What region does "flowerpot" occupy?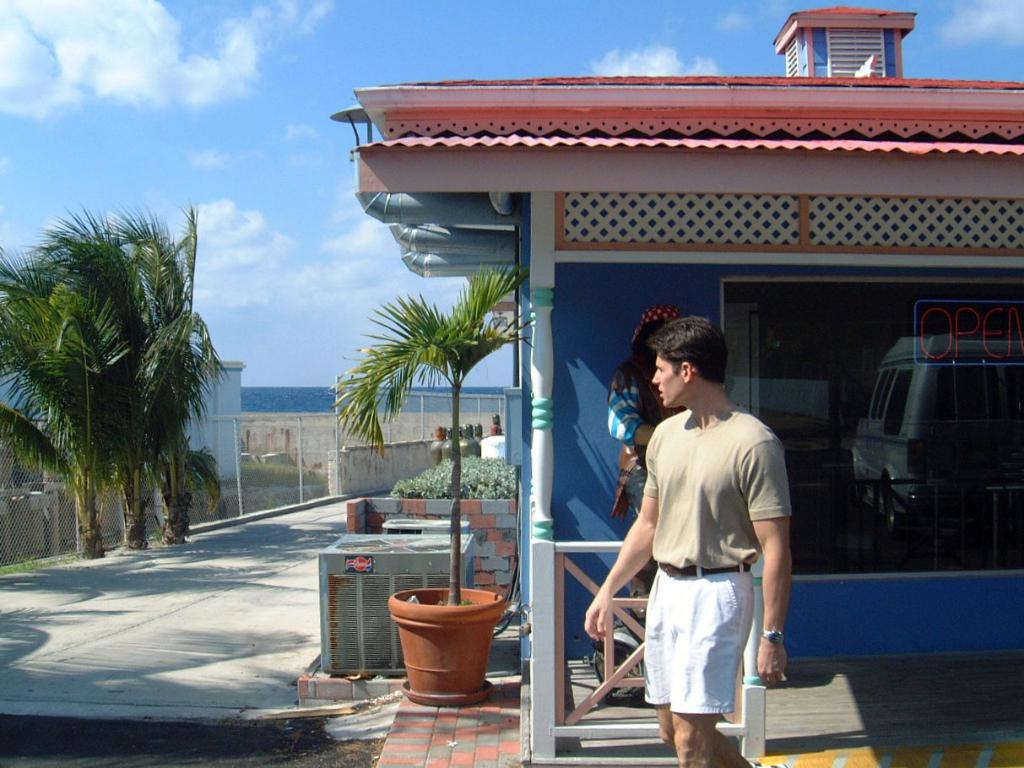
box(387, 587, 507, 704).
